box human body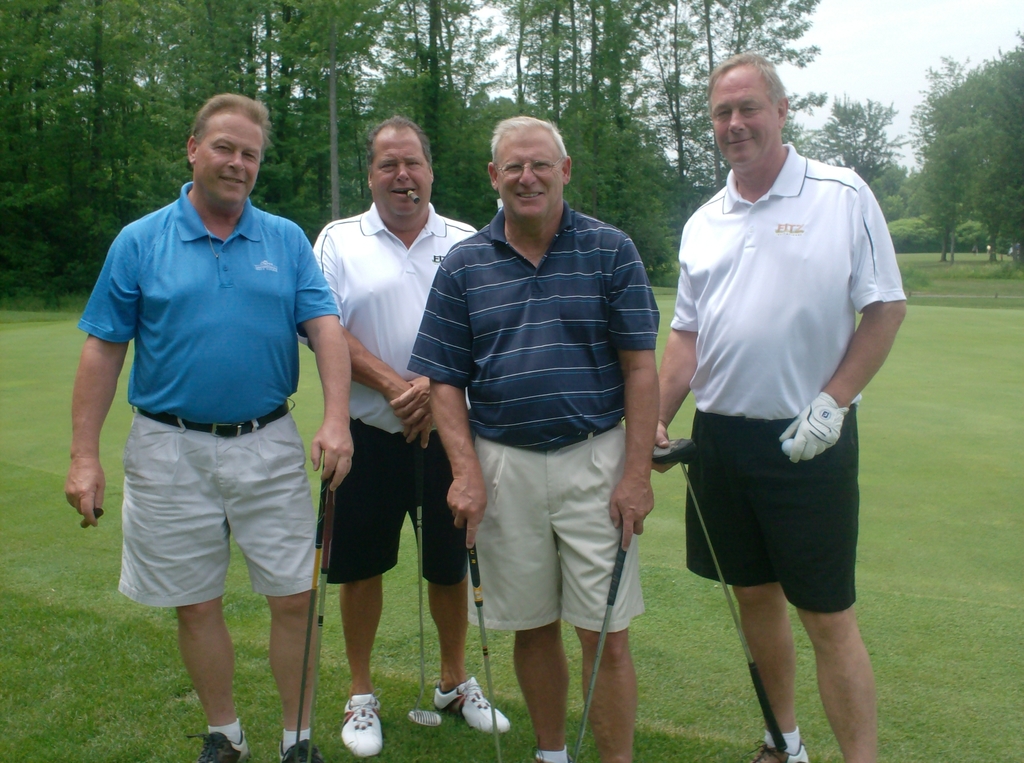
(left=403, top=113, right=665, bottom=762)
